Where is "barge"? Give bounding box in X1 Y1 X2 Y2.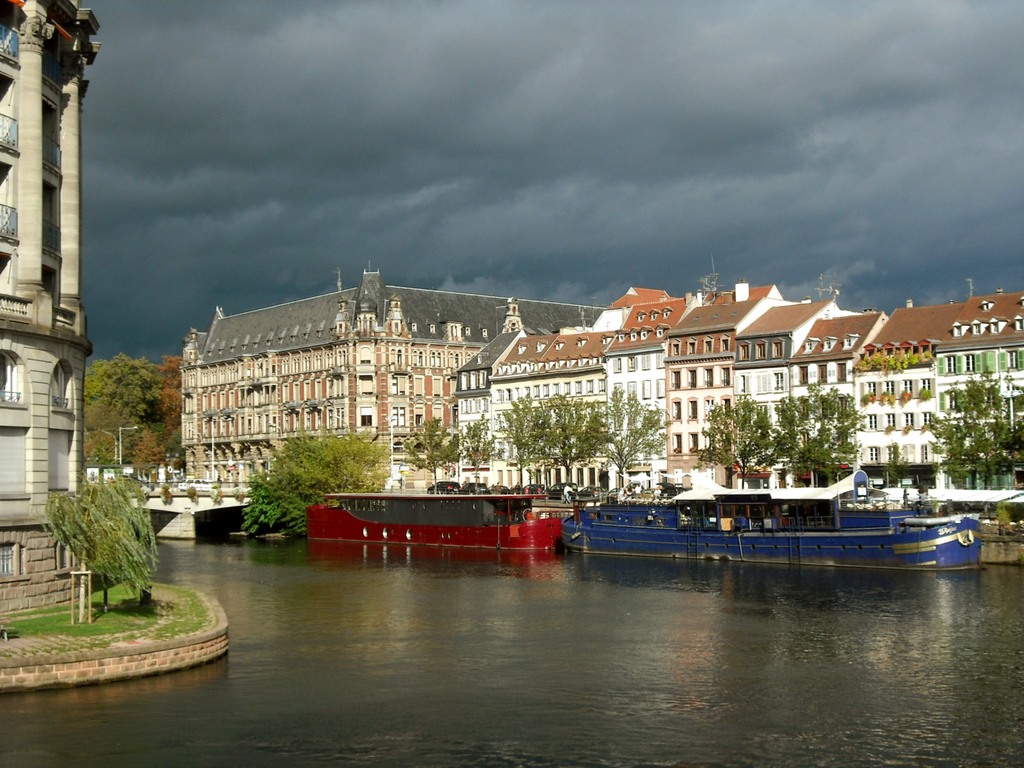
304 491 570 552.
